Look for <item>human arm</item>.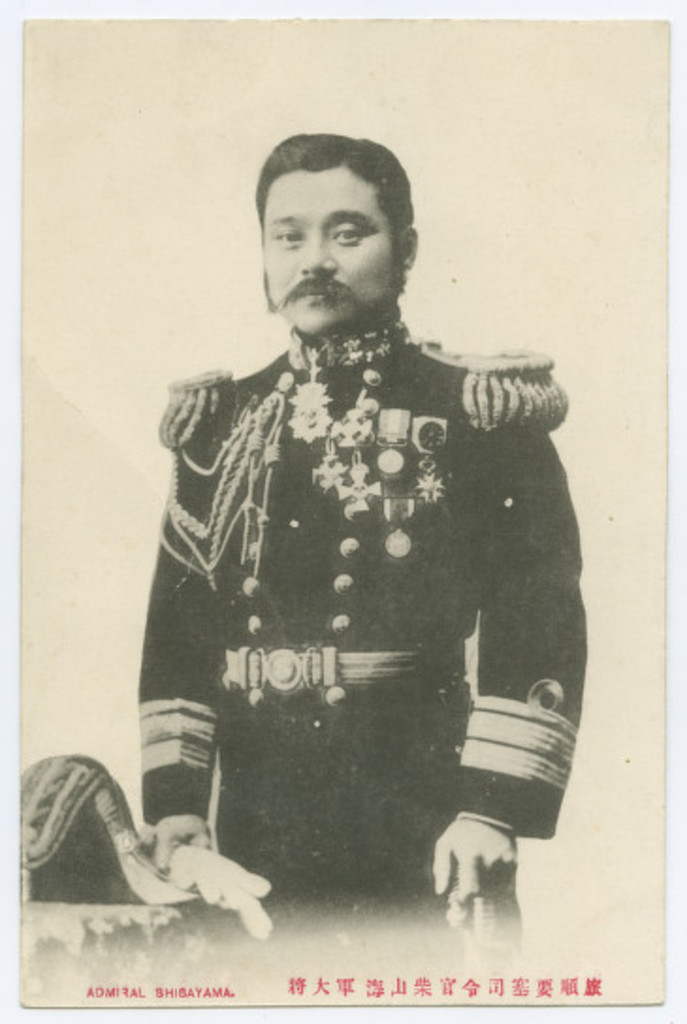
Found: 145:388:232:911.
